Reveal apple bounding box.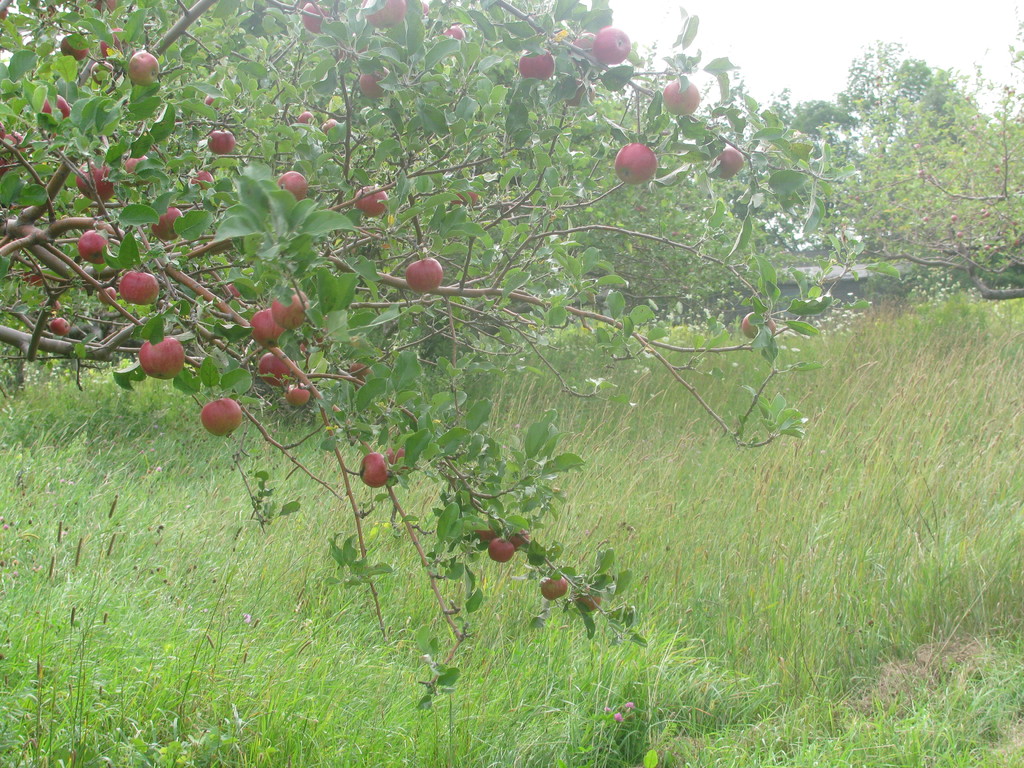
Revealed: 225:284:239:299.
